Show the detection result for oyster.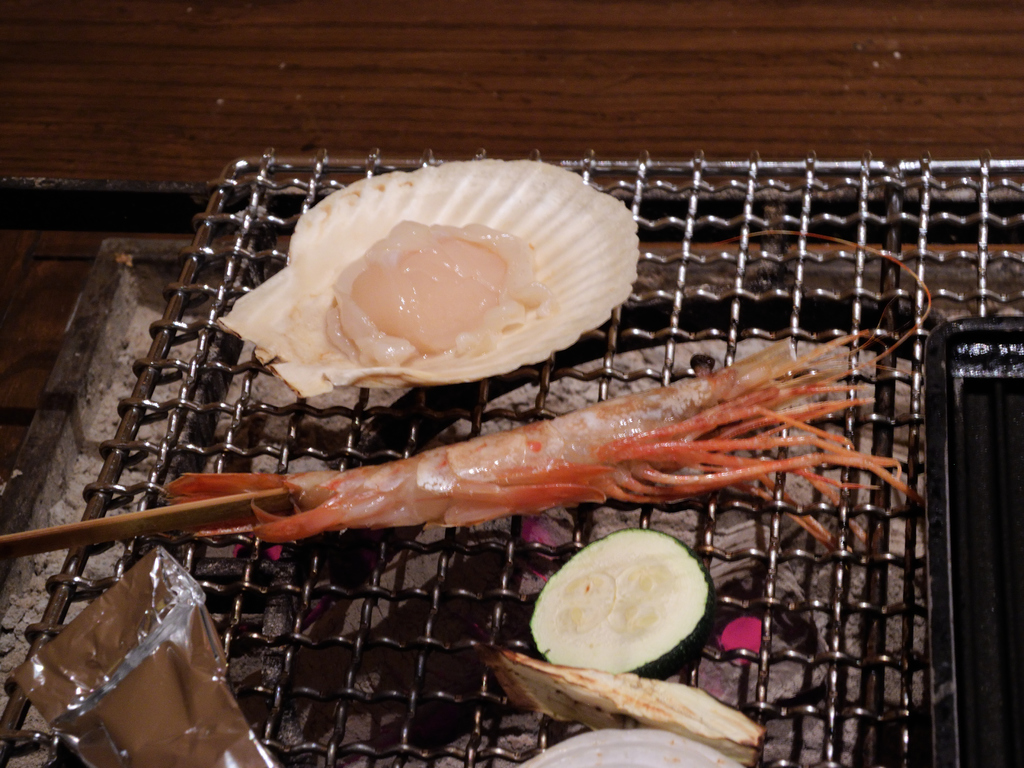
bbox=[205, 156, 652, 417].
